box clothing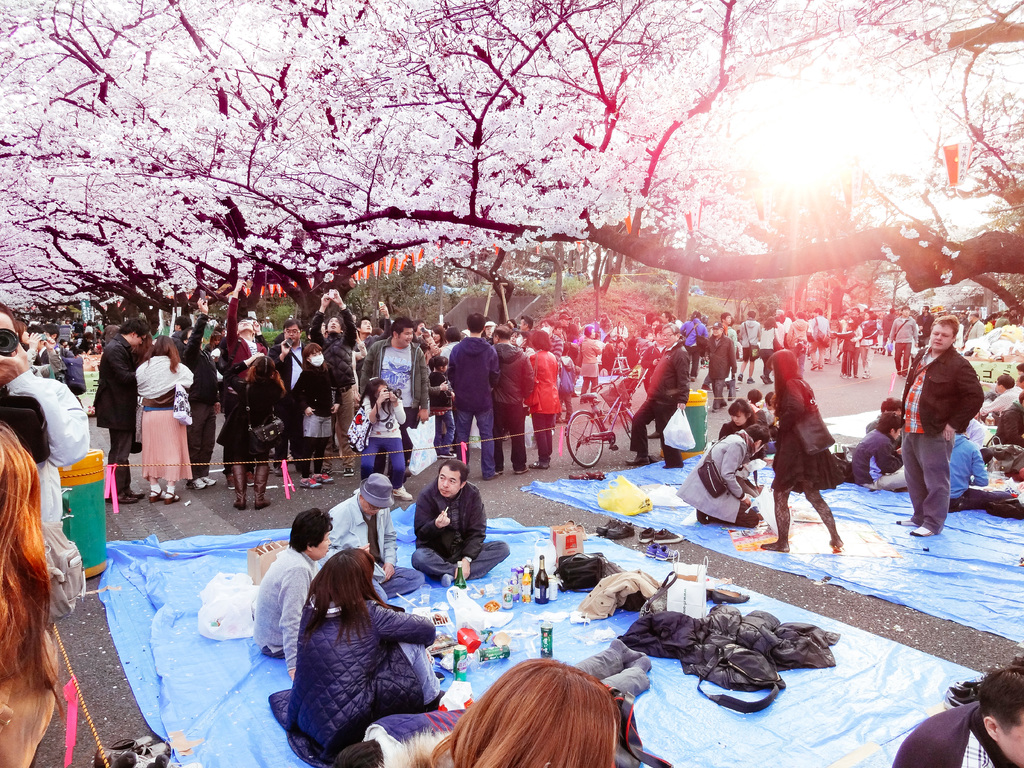
<box>887,320,918,369</box>
